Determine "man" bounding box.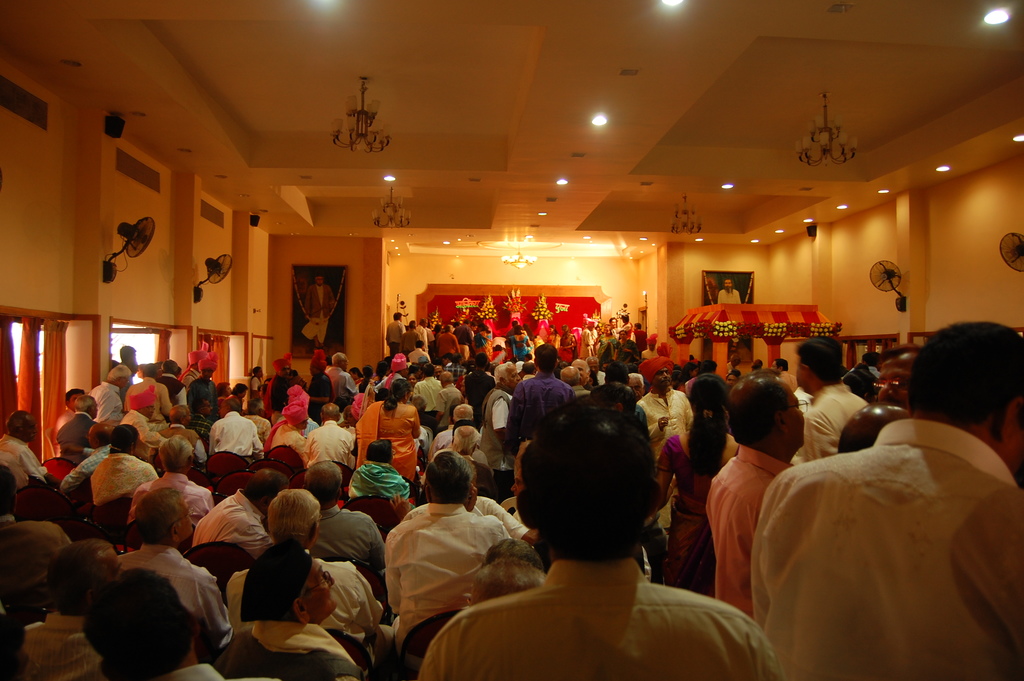
Determined: (left=639, top=355, right=694, bottom=527).
